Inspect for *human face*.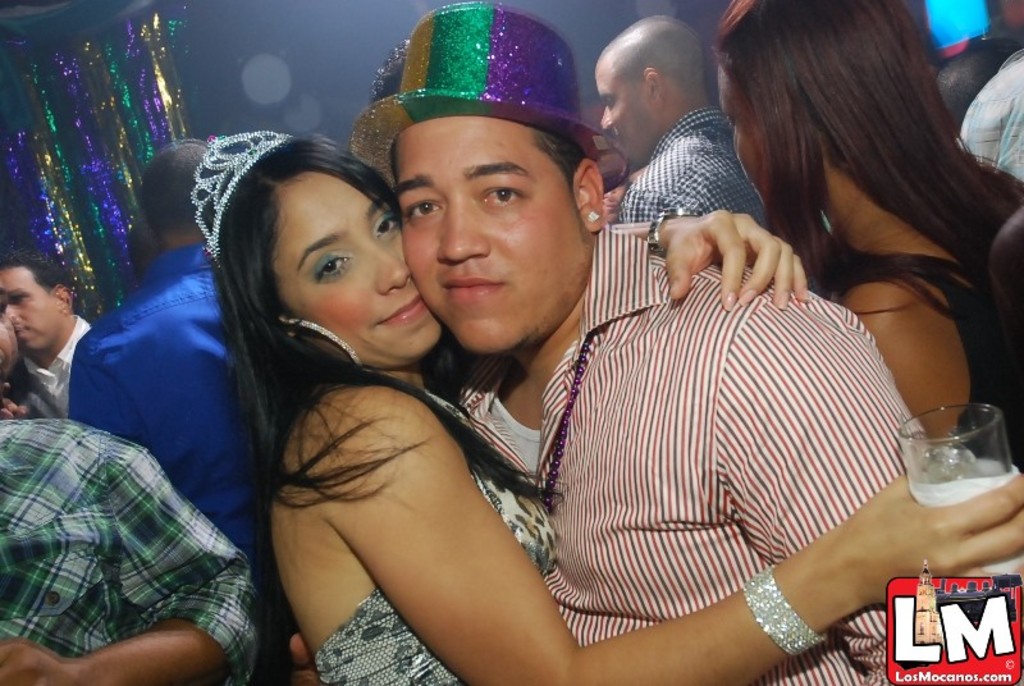
Inspection: left=269, top=172, right=442, bottom=362.
